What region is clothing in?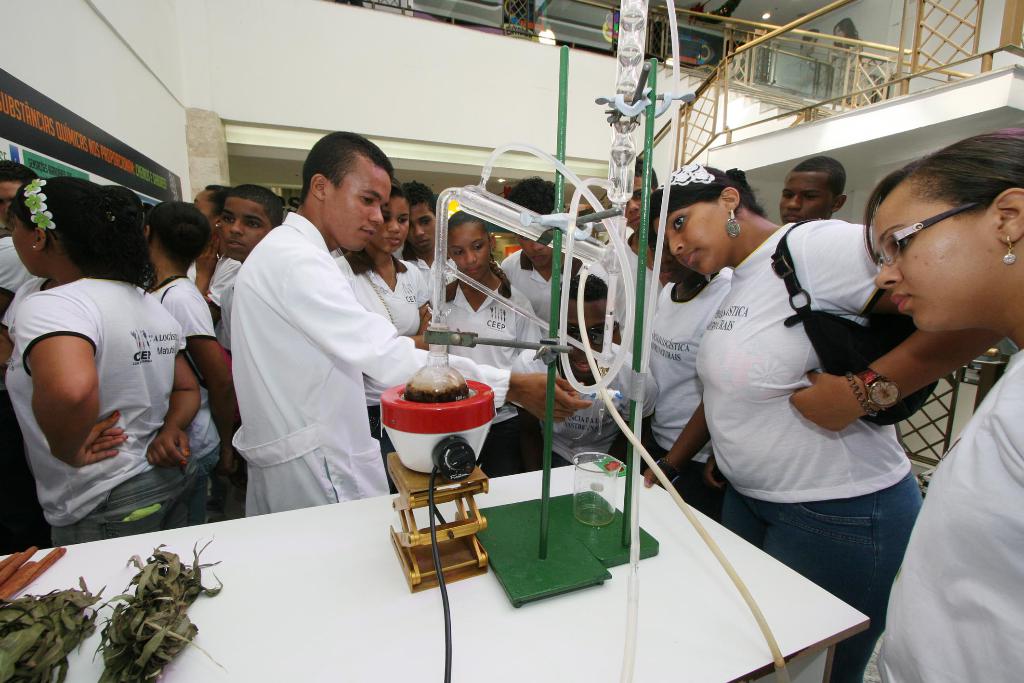
150/275/218/401.
